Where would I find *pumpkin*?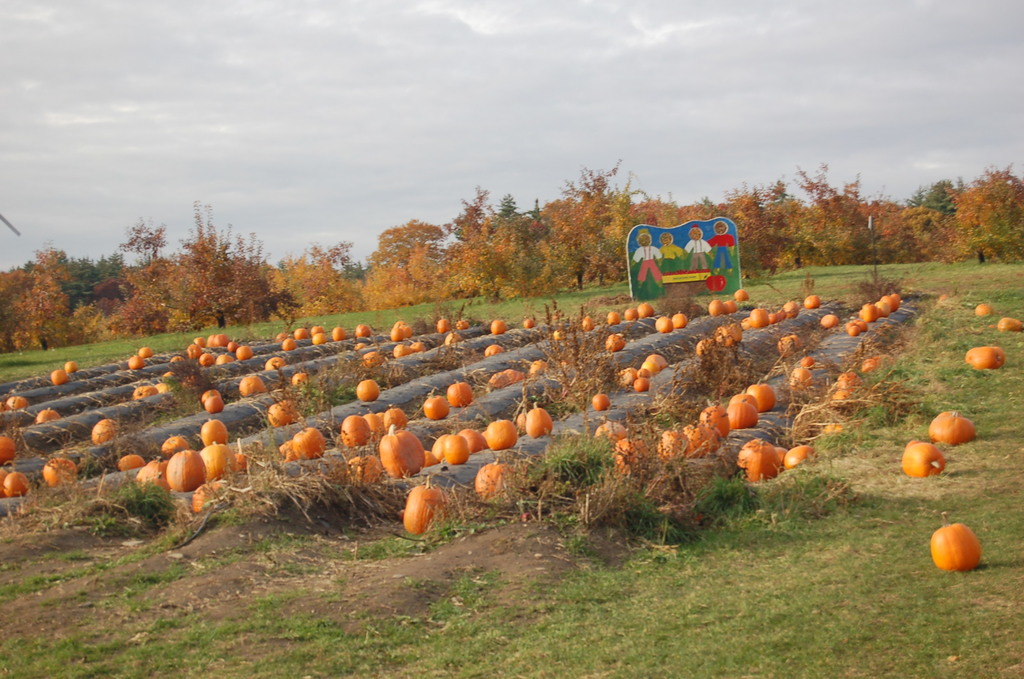
At {"x1": 47, "y1": 458, "x2": 84, "y2": 482}.
